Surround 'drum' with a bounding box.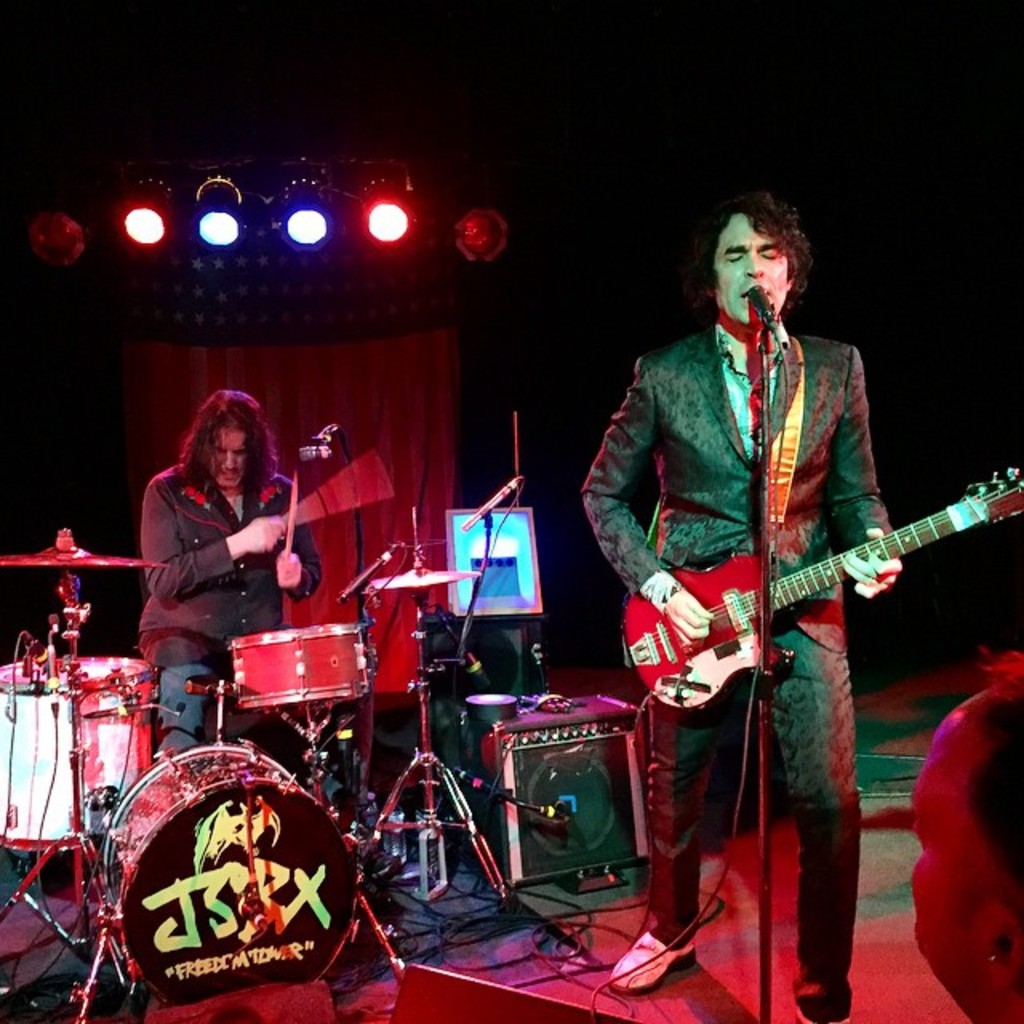
select_region(221, 622, 368, 709).
